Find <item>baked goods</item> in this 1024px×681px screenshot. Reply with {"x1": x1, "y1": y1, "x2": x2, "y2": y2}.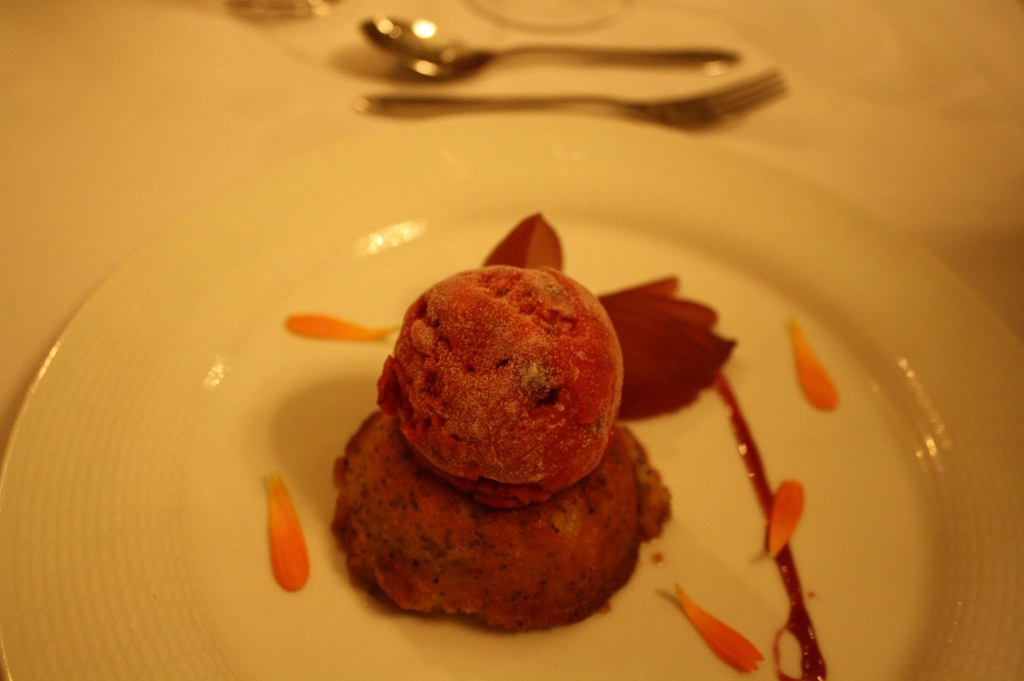
{"x1": 328, "y1": 358, "x2": 675, "y2": 638}.
